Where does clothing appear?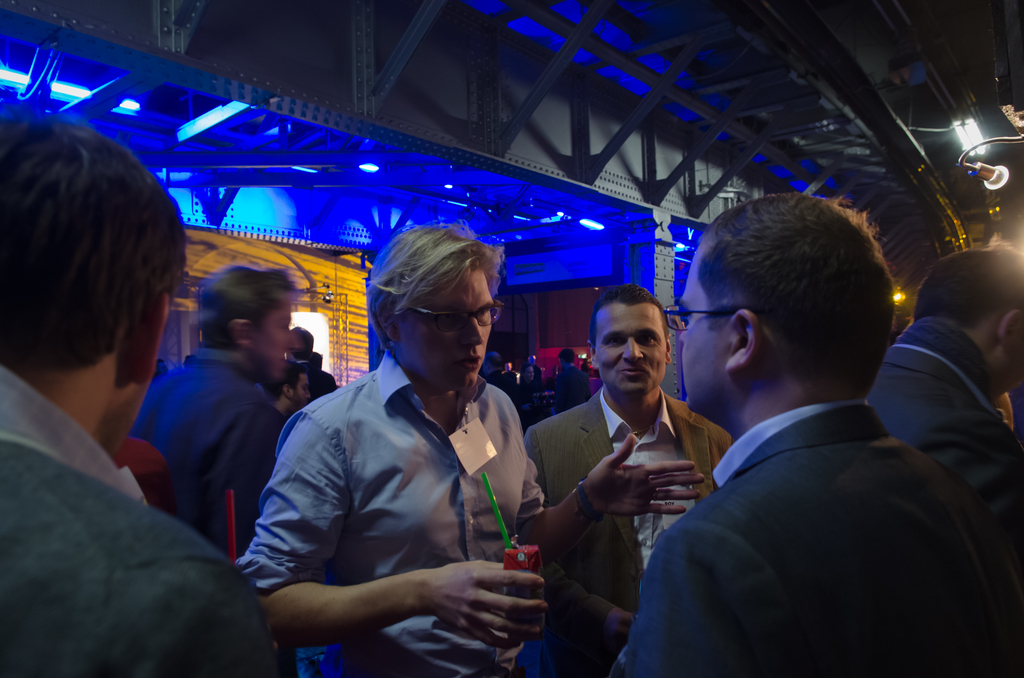
Appears at [291, 358, 337, 402].
